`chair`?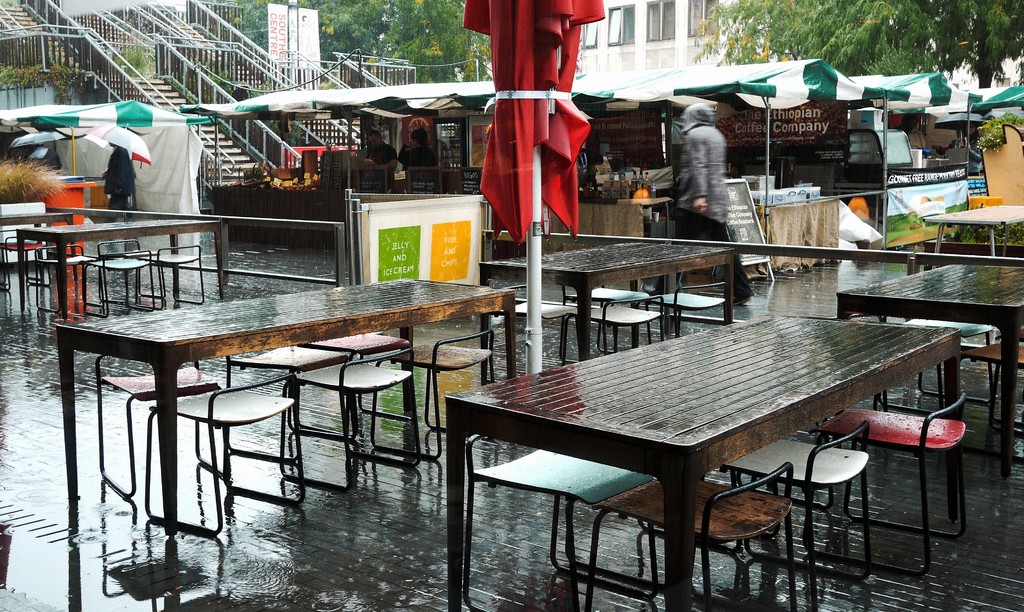
bbox(899, 317, 996, 405)
